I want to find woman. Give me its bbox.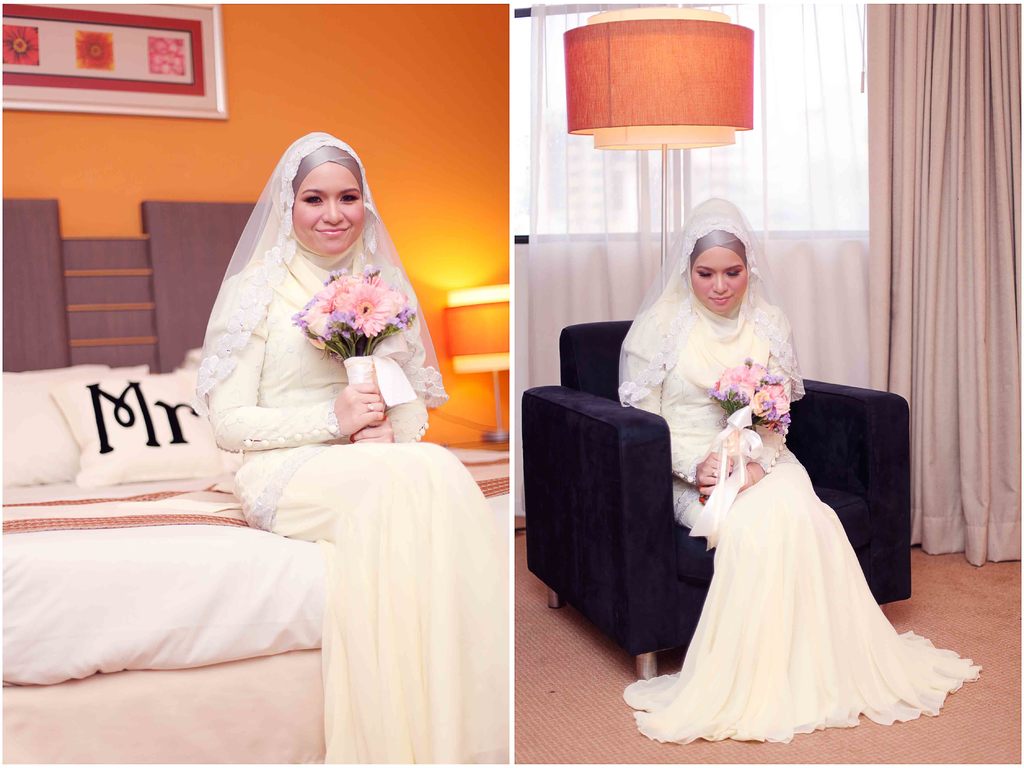
Rect(616, 210, 925, 742).
